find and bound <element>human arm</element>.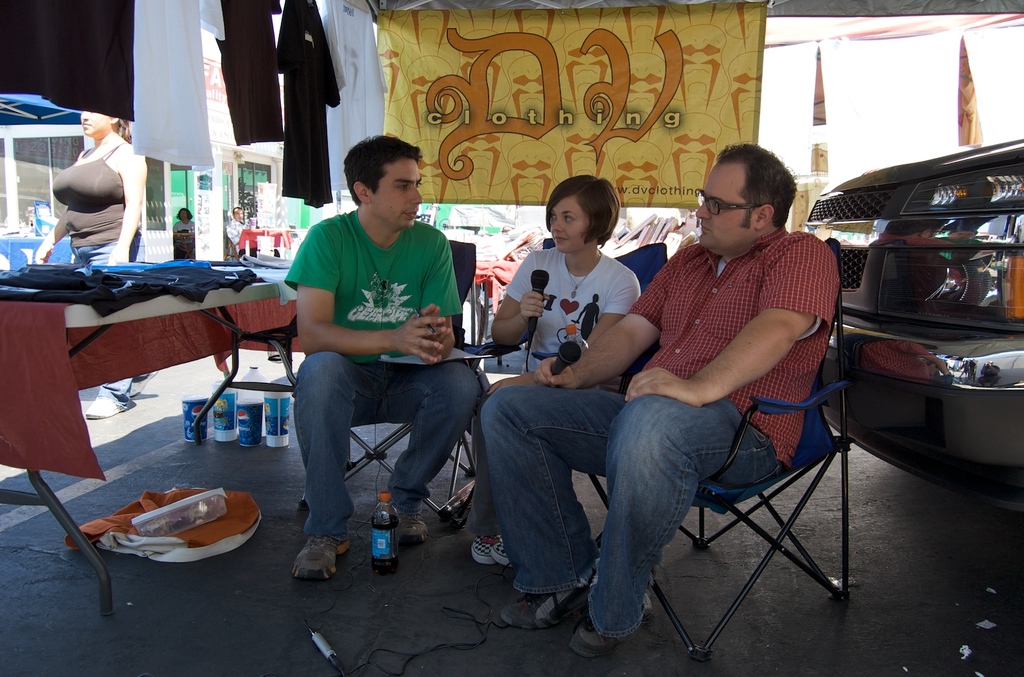
Bound: 106, 144, 142, 266.
